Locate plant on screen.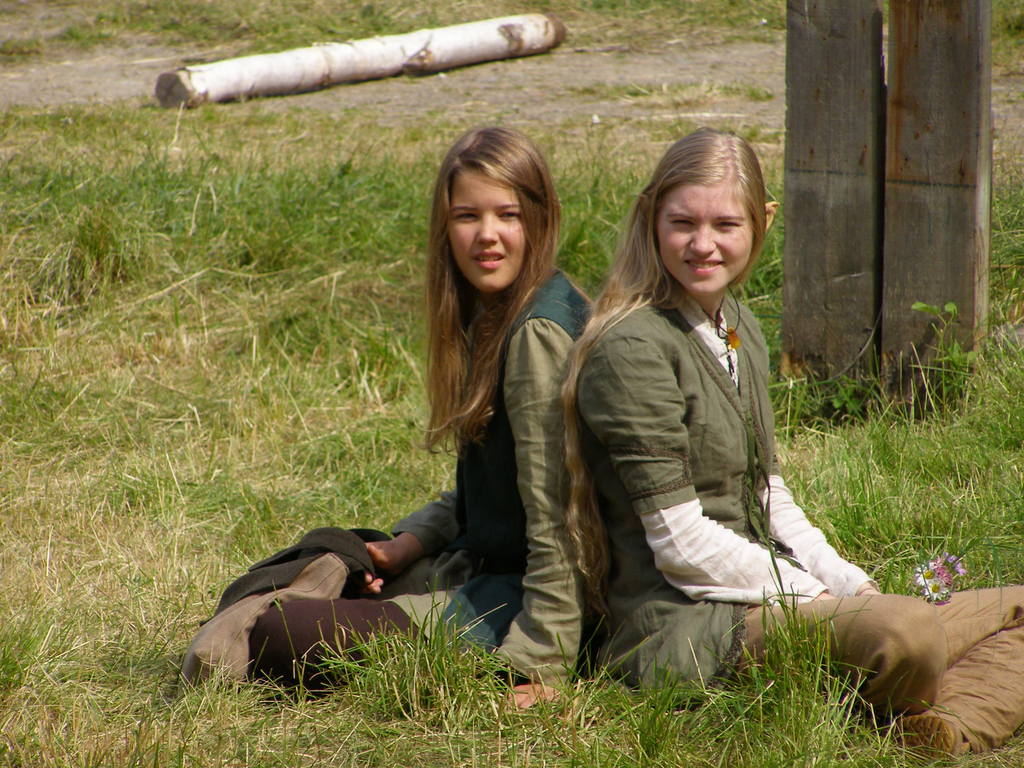
On screen at <region>678, 570, 905, 767</region>.
